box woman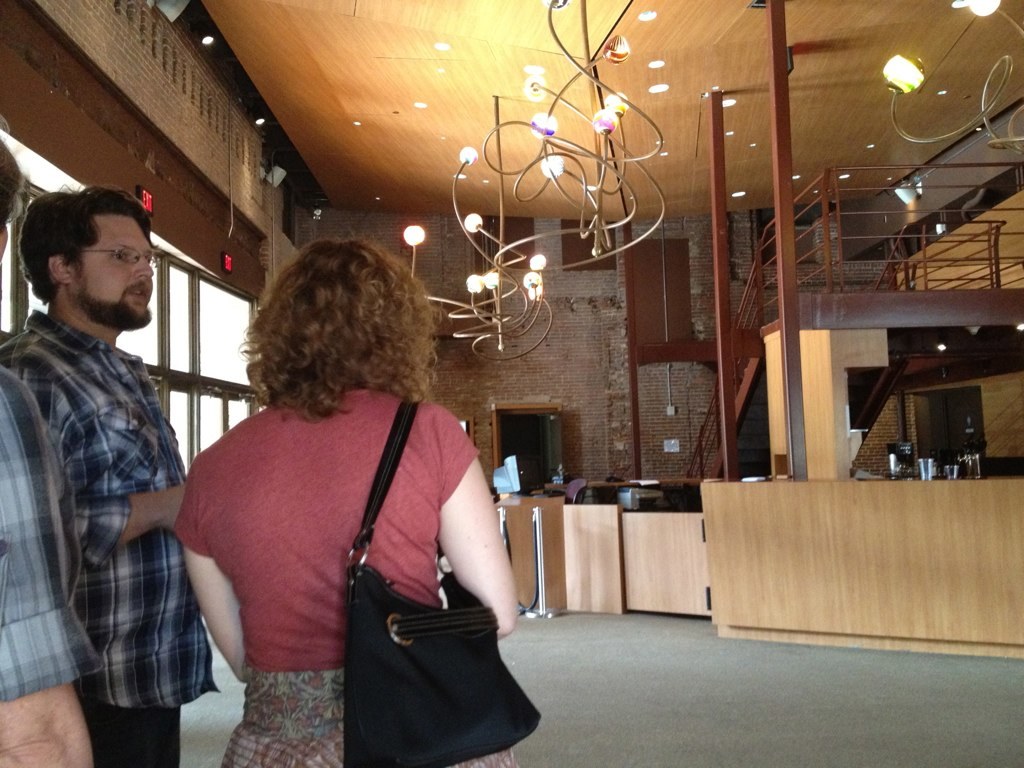
bbox=(171, 241, 518, 767)
